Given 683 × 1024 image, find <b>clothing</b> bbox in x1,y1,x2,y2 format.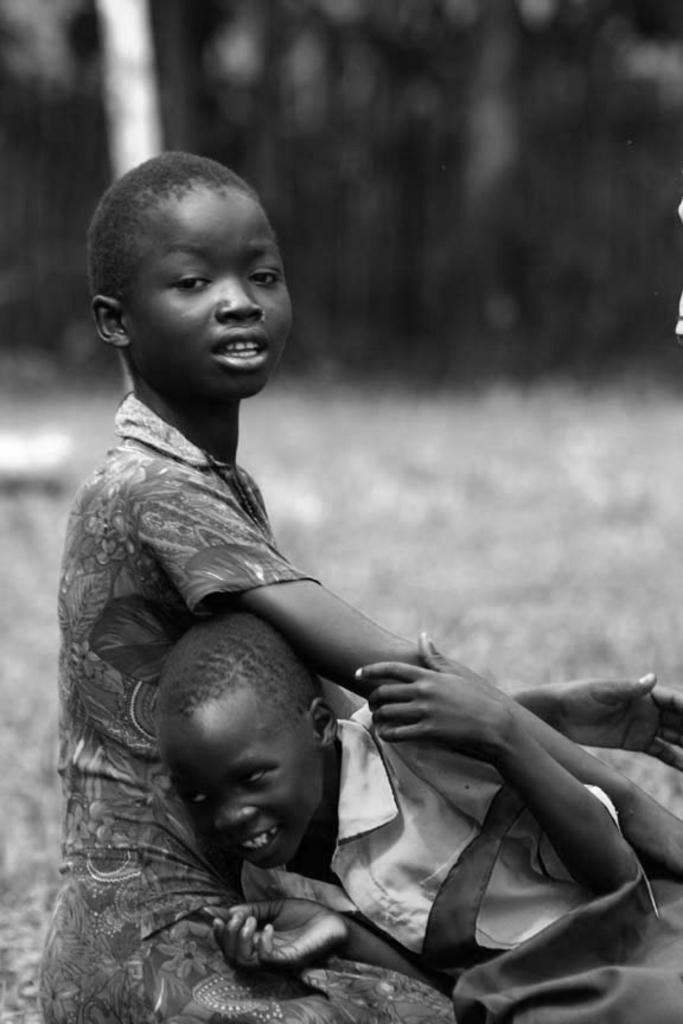
68,315,593,987.
